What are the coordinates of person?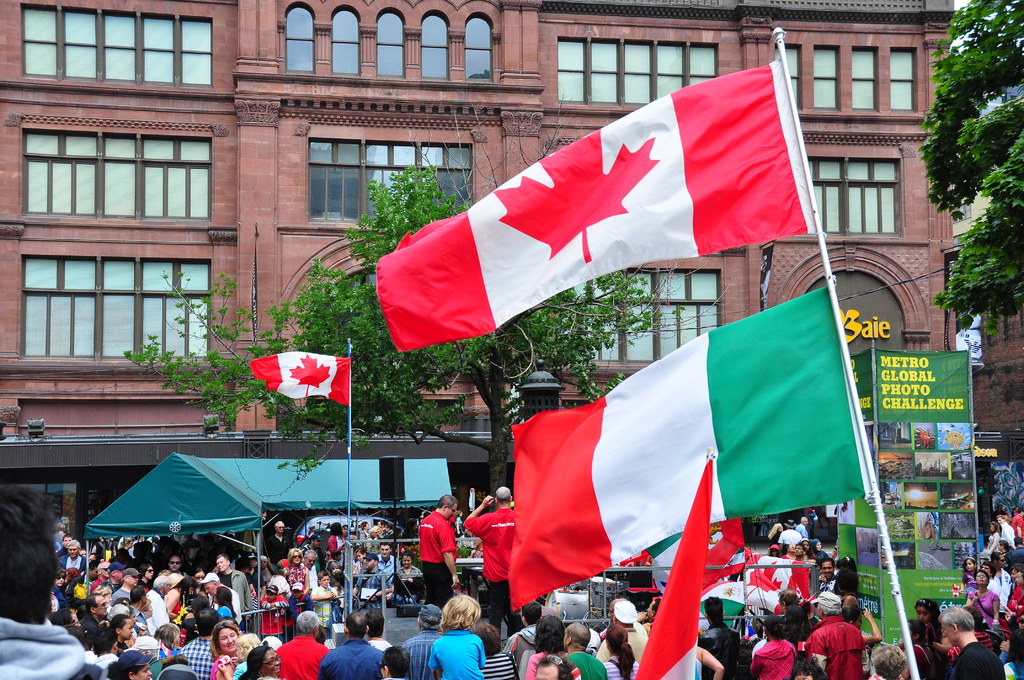
(x1=596, y1=623, x2=640, y2=679).
